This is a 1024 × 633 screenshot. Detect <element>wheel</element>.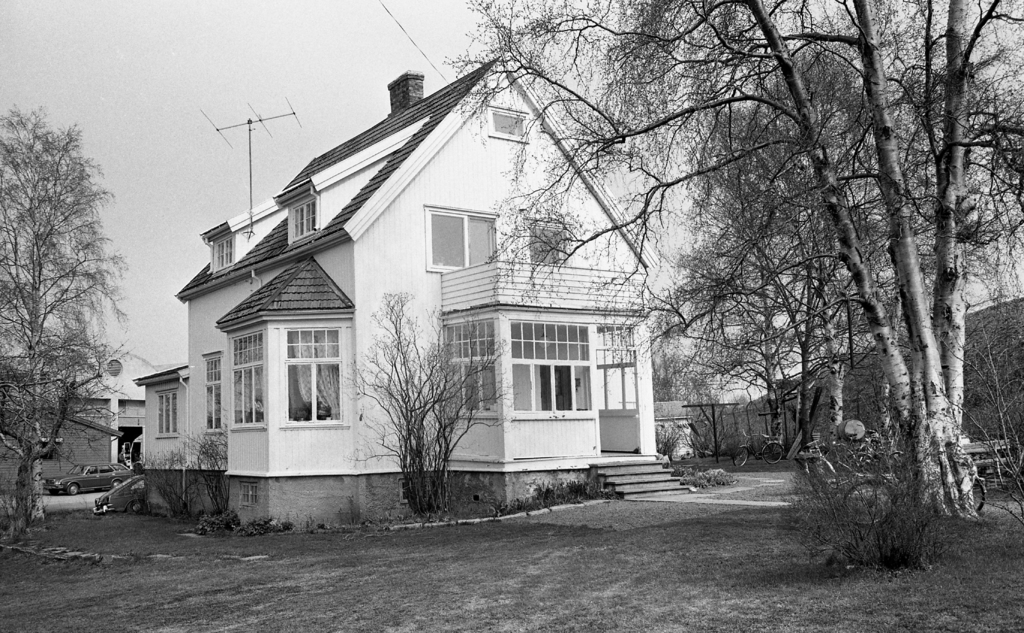
locate(65, 482, 79, 498).
